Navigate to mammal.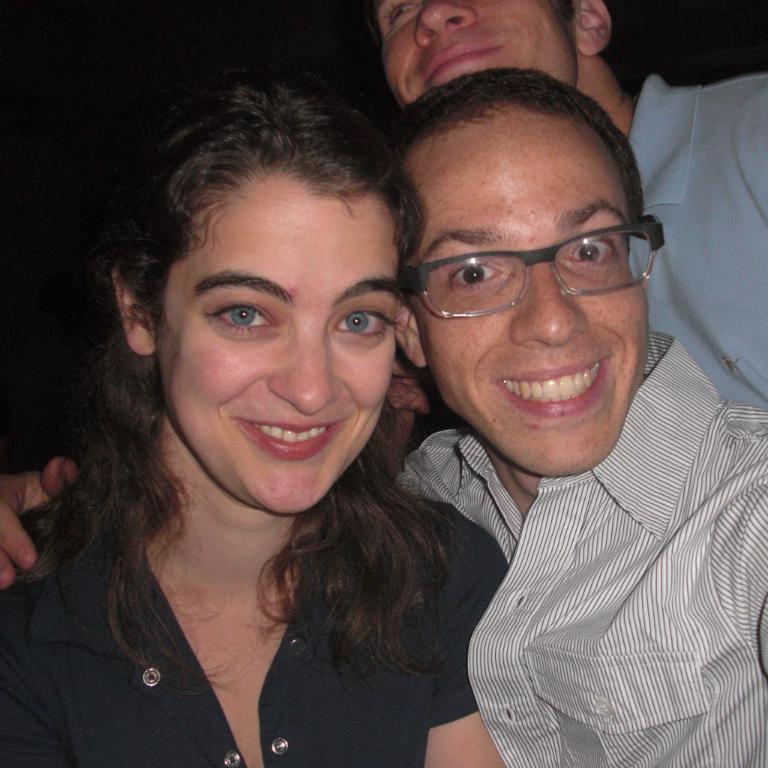
Navigation target: <box>0,66,767,763</box>.
